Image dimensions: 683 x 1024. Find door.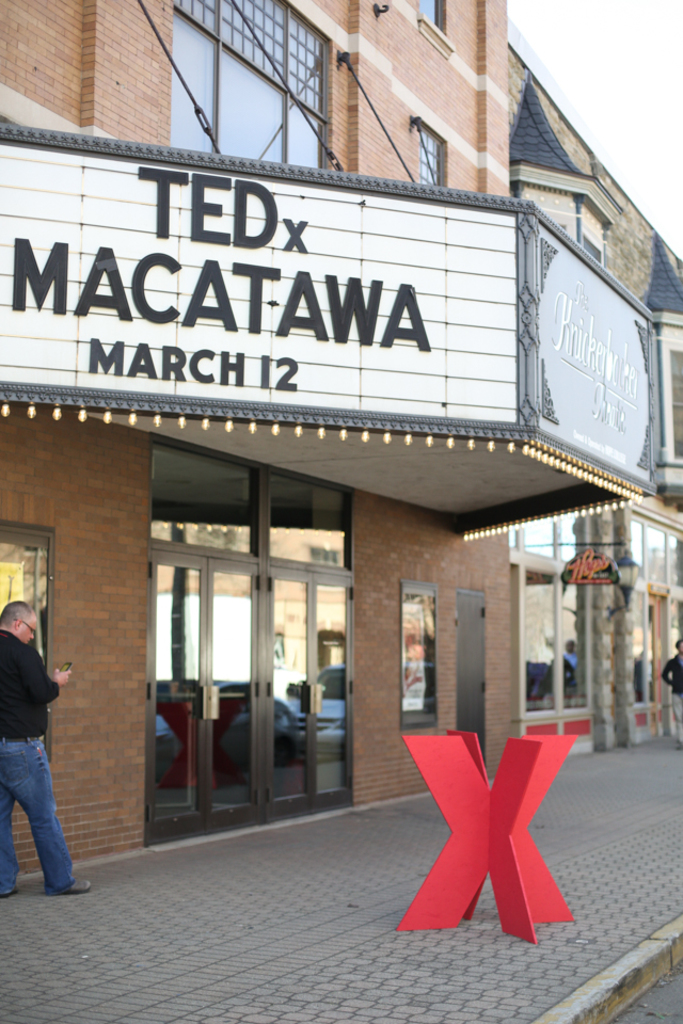
(left=452, top=588, right=490, bottom=767).
